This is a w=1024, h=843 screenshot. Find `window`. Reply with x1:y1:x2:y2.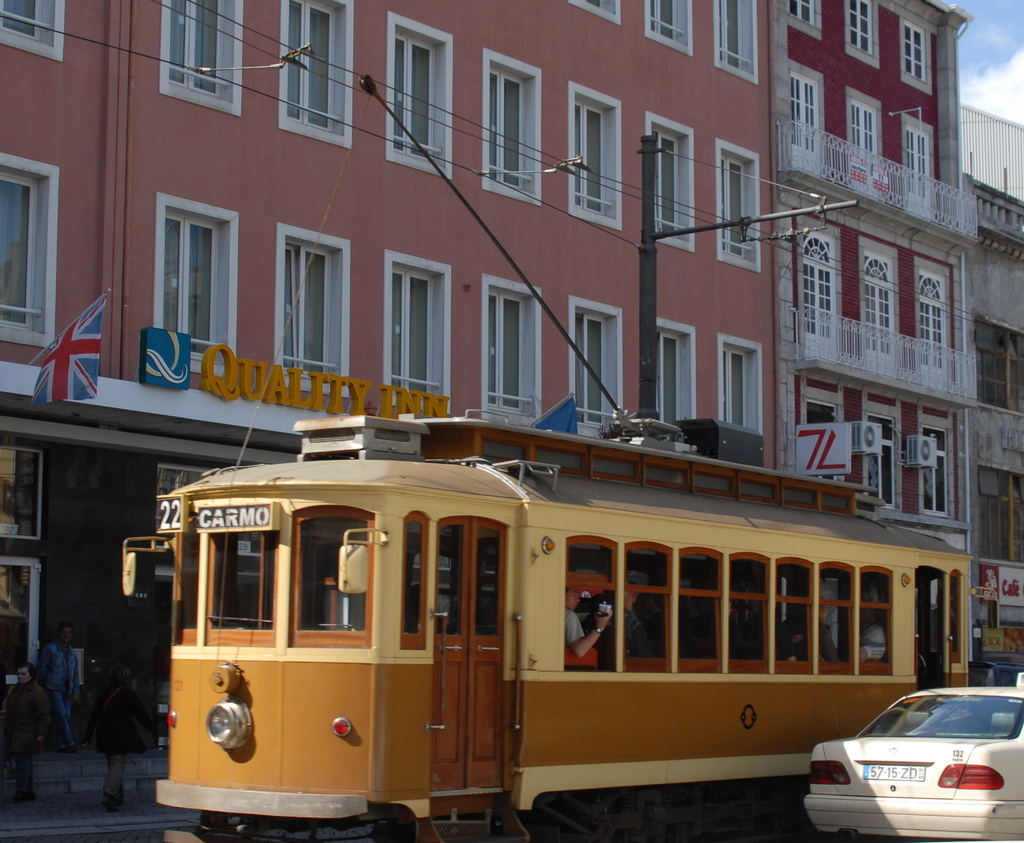
569:0:624:28.
